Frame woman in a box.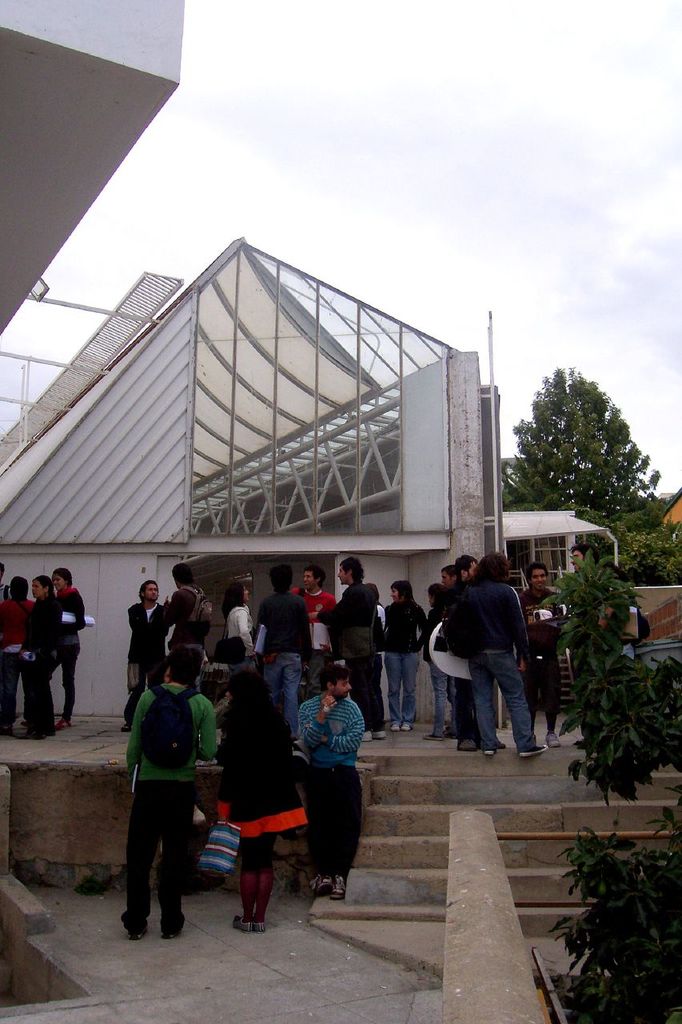
<region>381, 578, 432, 730</region>.
